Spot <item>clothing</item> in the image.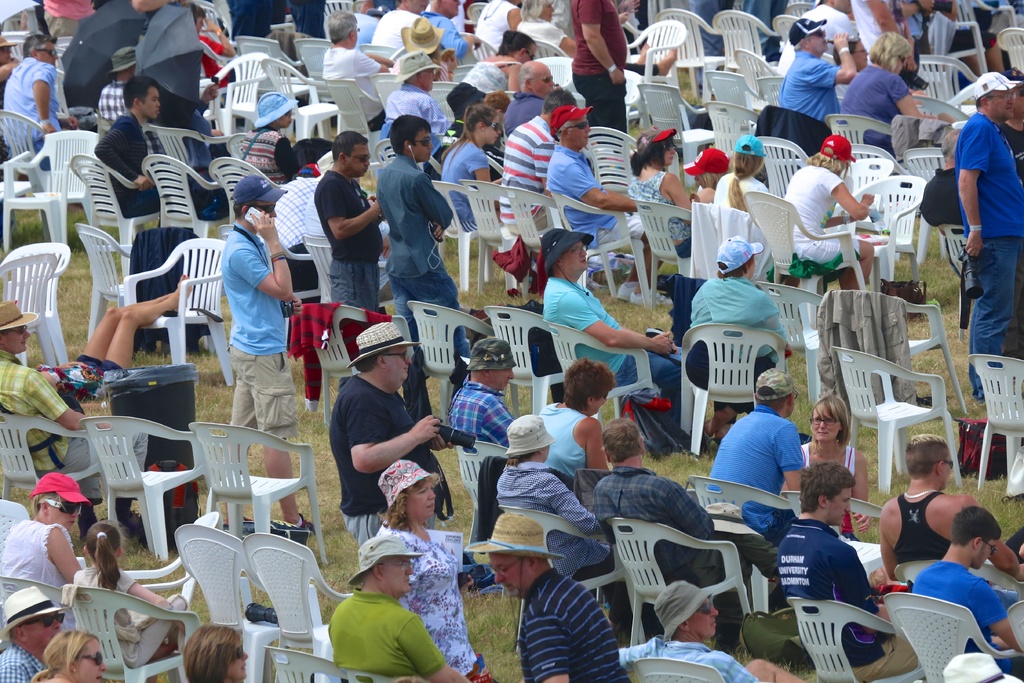
<item>clothing</item> found at x1=955 y1=110 x2=1023 y2=399.
